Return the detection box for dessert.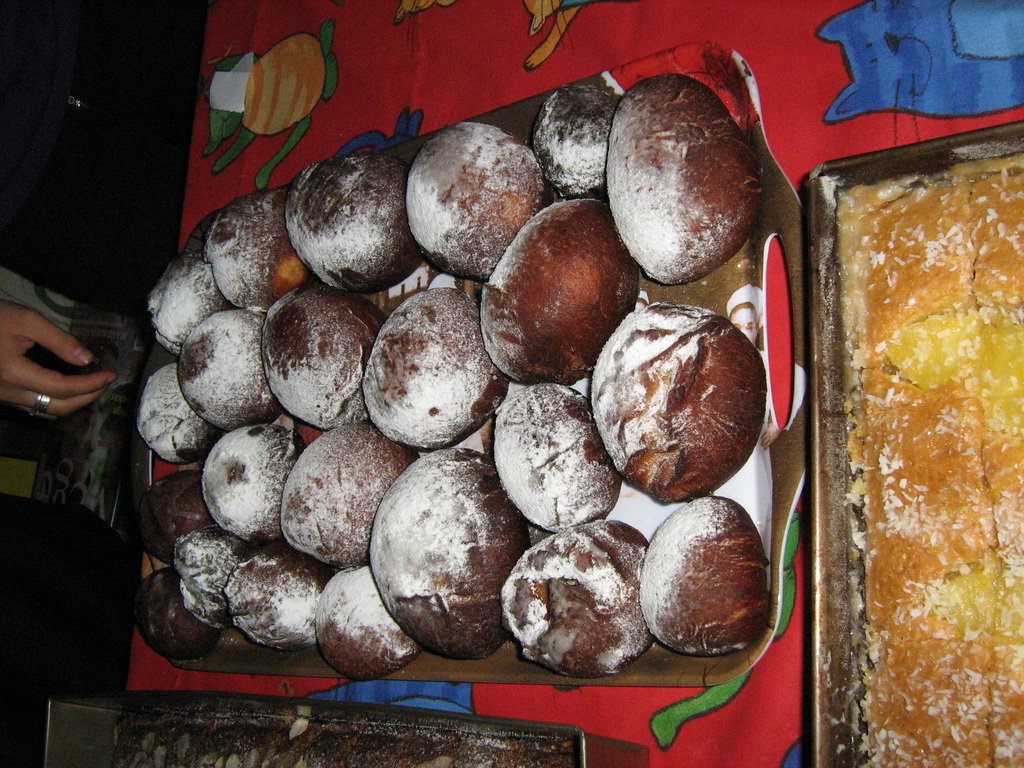
321 561 417 679.
